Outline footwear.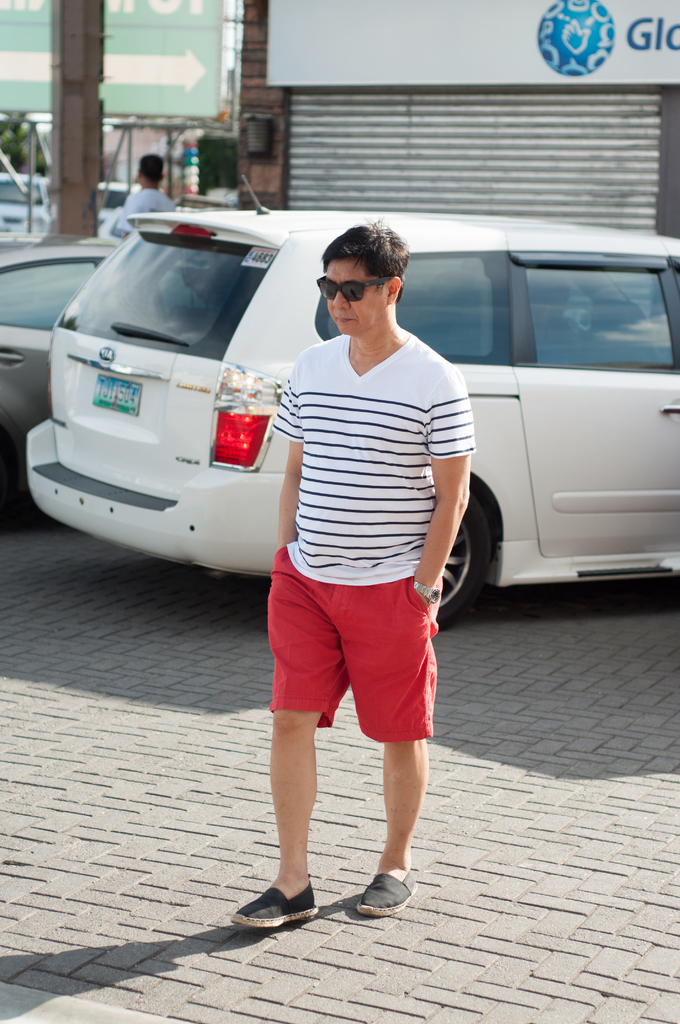
Outline: [left=353, top=857, right=418, bottom=929].
